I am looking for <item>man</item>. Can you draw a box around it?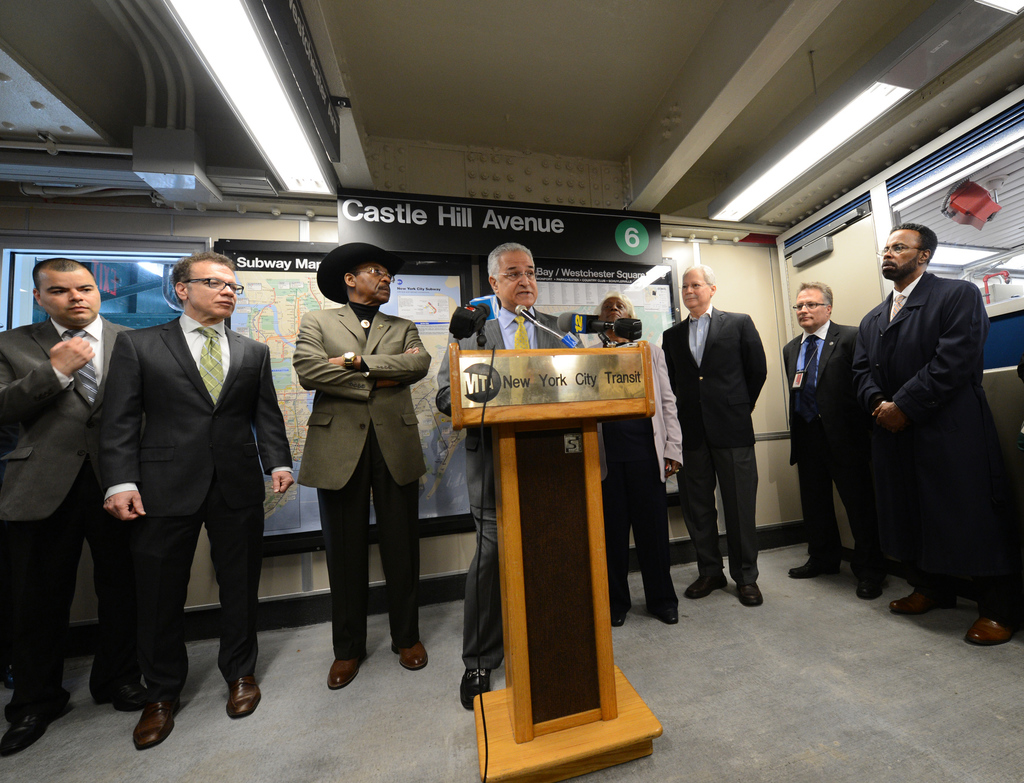
Sure, the bounding box is <region>586, 296, 684, 628</region>.
